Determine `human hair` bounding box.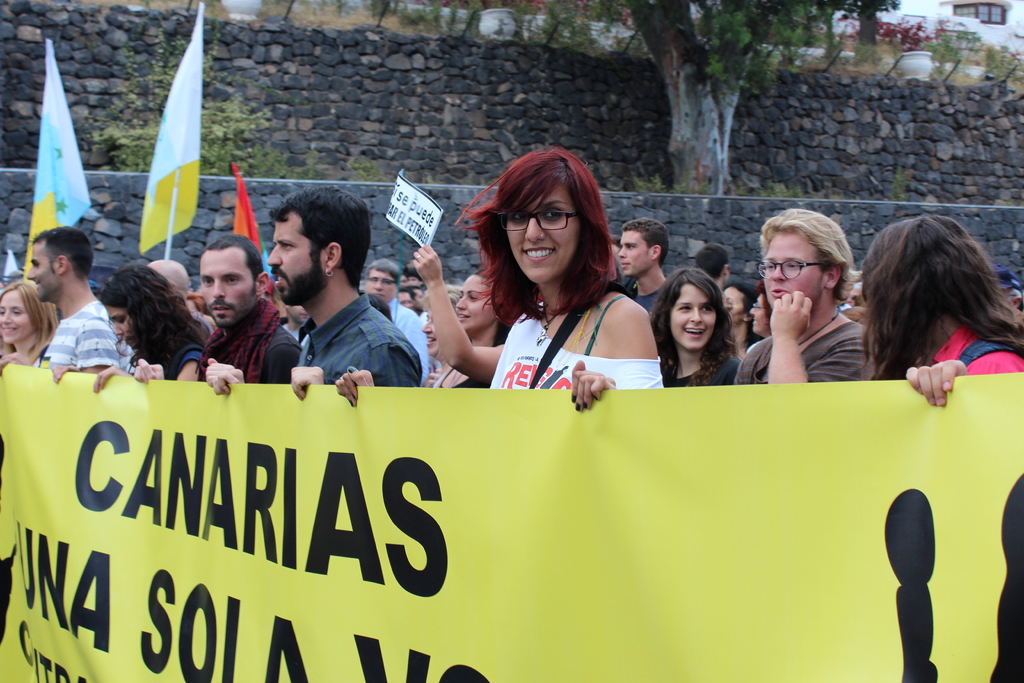
Determined: {"left": 202, "top": 235, "right": 265, "bottom": 291}.
